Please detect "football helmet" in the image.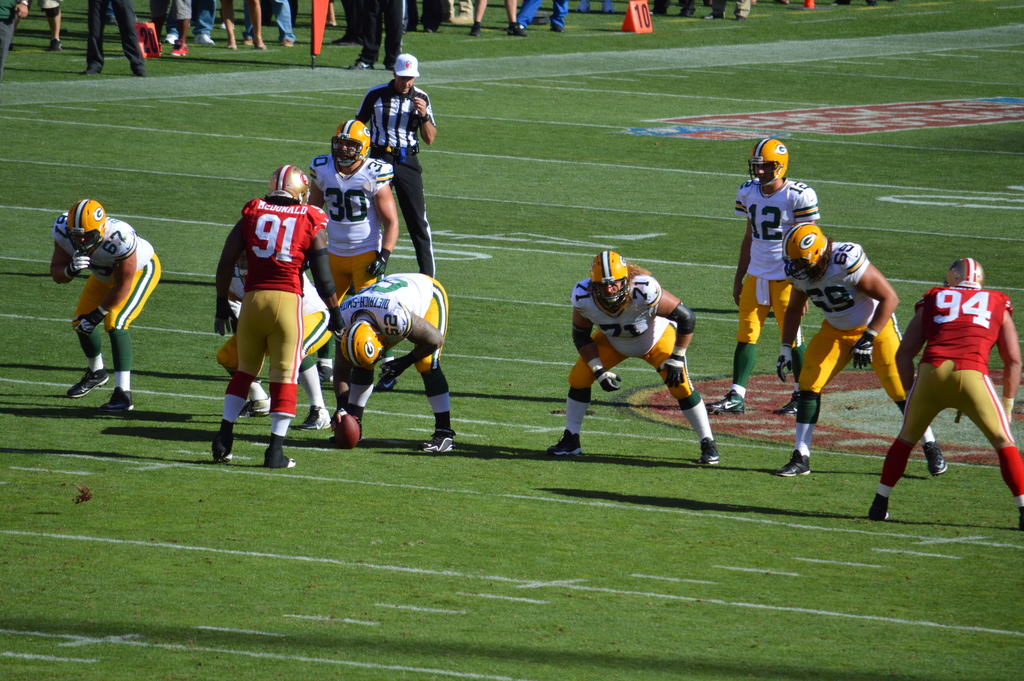
box=[780, 222, 827, 280].
